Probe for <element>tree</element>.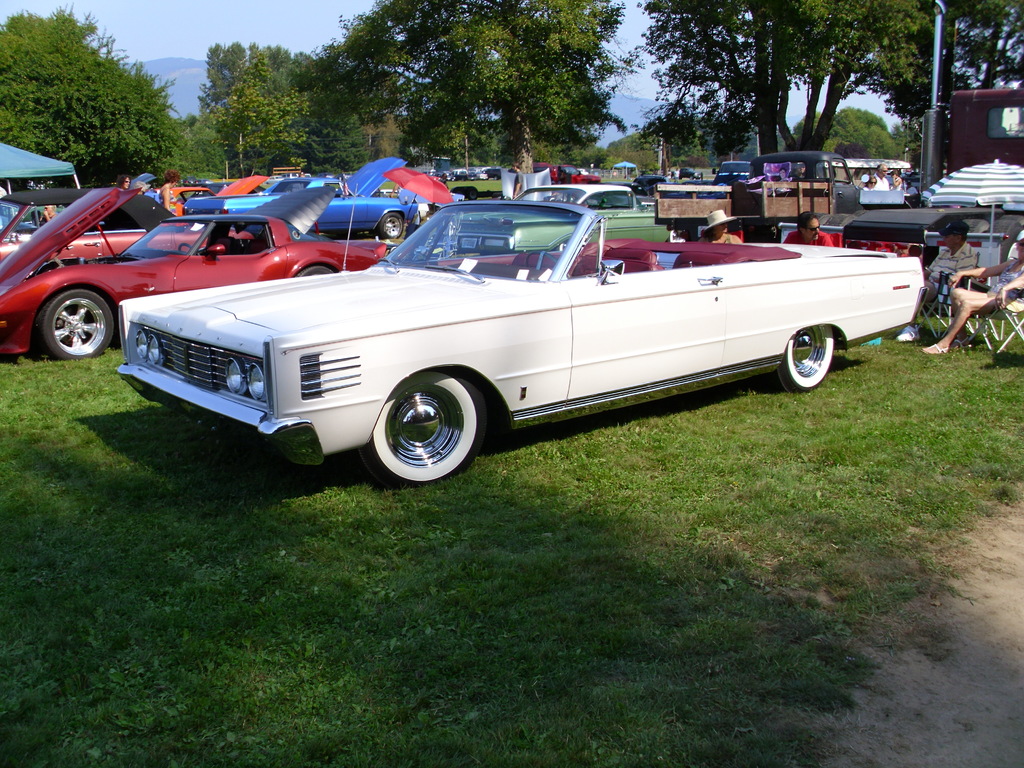
Probe result: pyautogui.locateOnScreen(635, 3, 929, 168).
